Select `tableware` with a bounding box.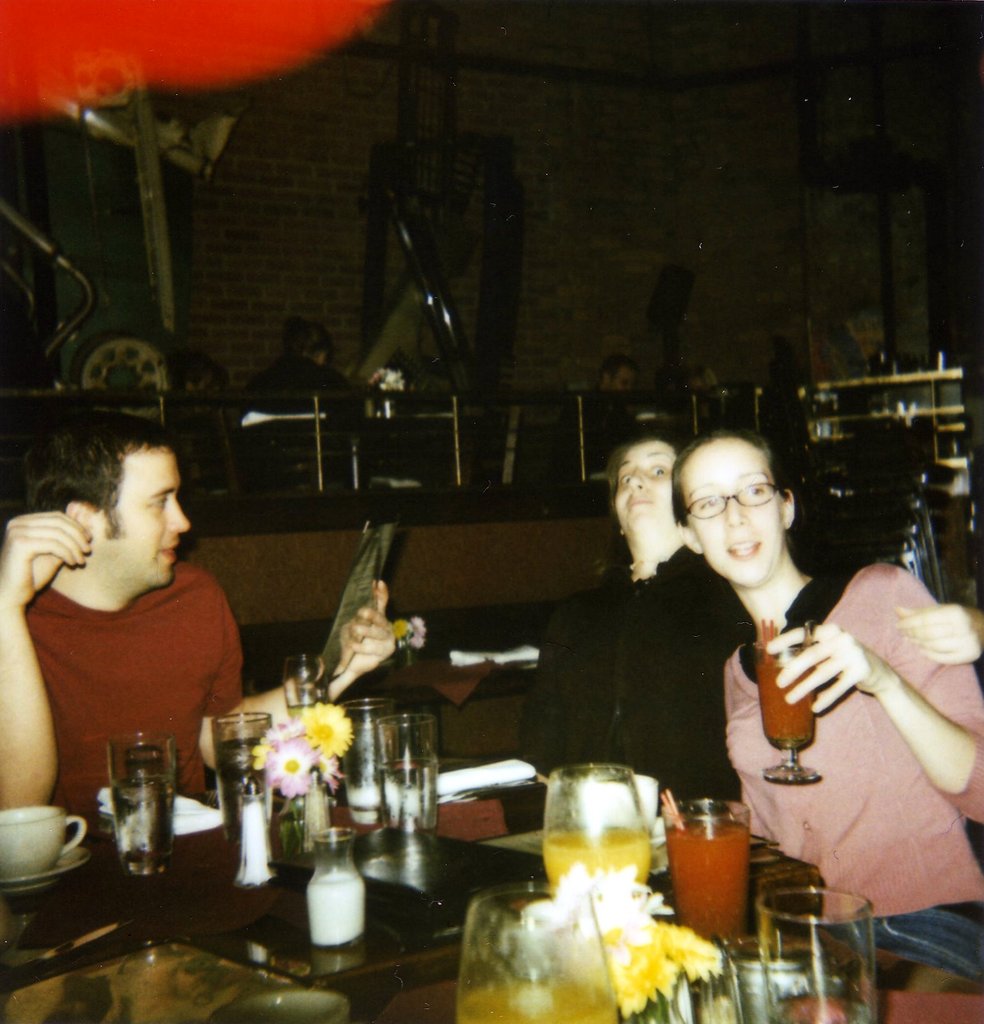
[left=306, top=826, right=363, bottom=947].
